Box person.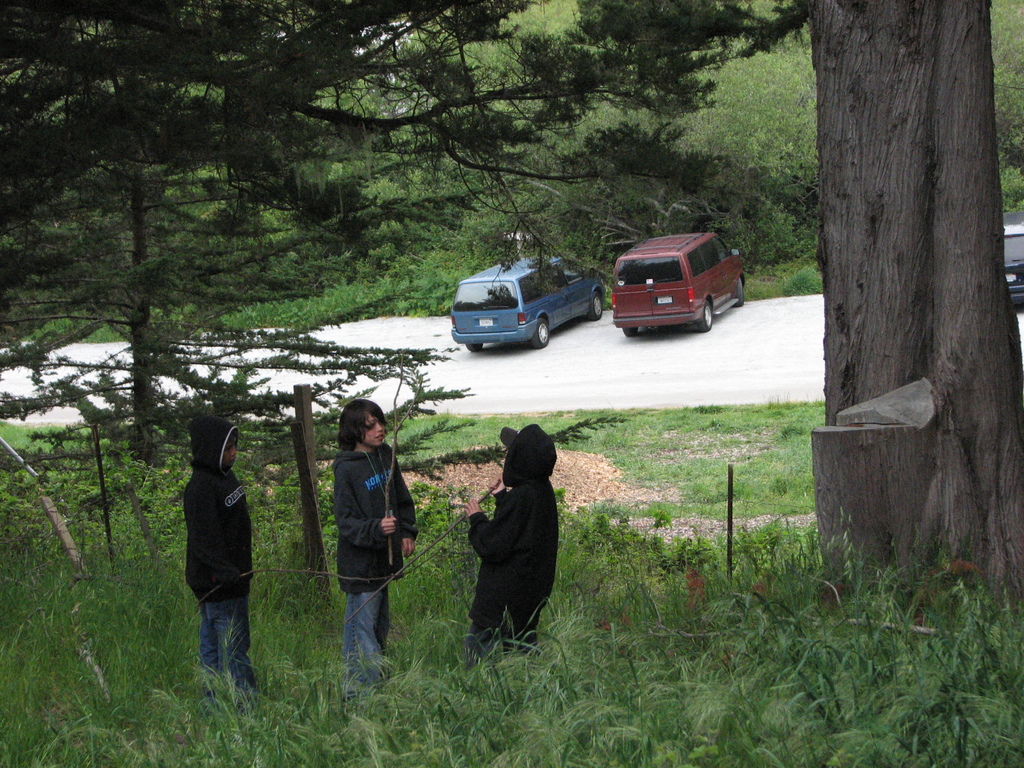
bbox(468, 421, 560, 663).
